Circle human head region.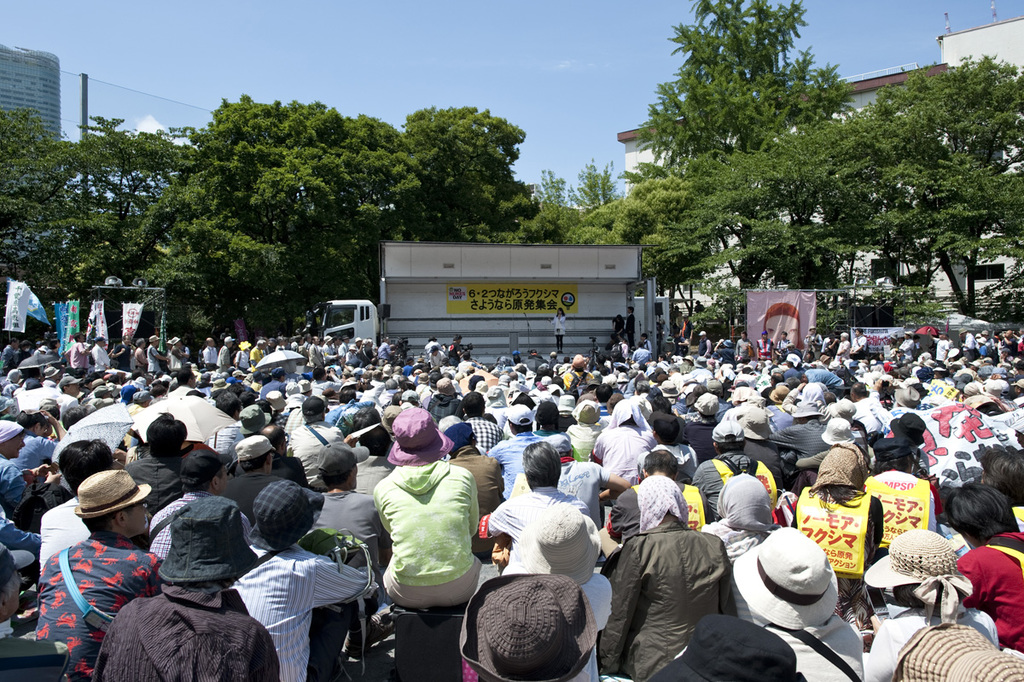
Region: x1=300 y1=395 x2=331 y2=422.
